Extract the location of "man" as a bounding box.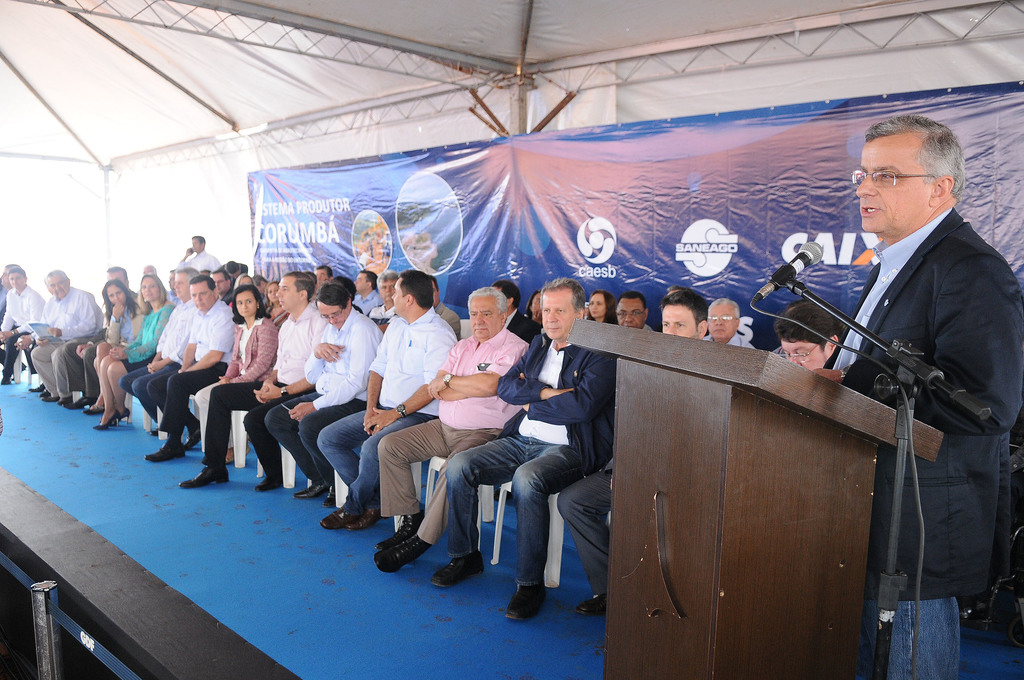
(x1=0, y1=260, x2=19, y2=319).
